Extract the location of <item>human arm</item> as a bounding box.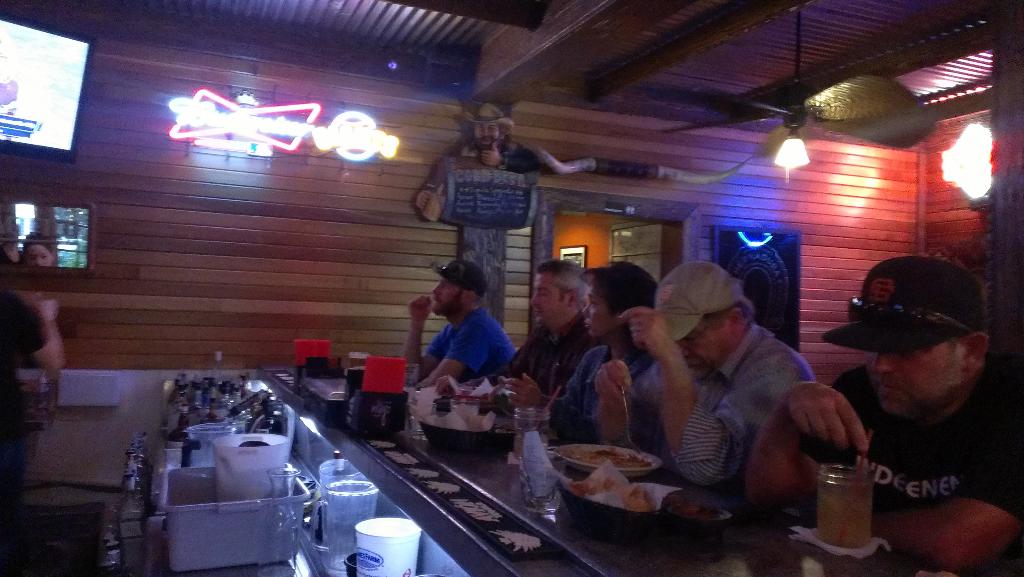
bbox(3, 293, 71, 379).
